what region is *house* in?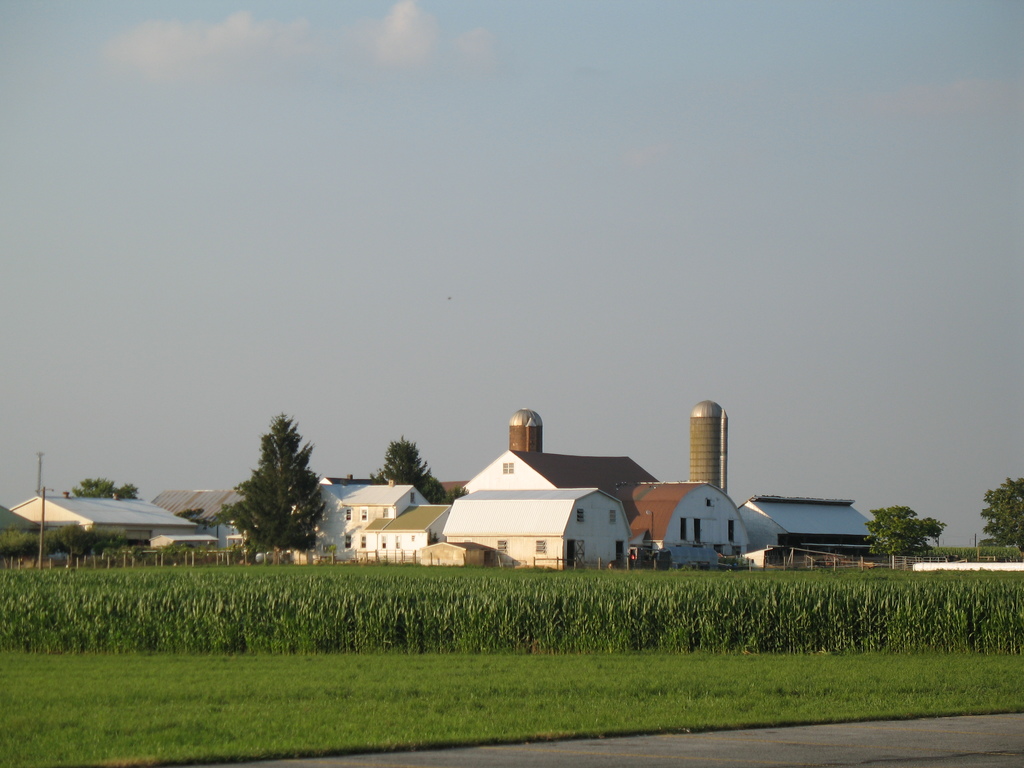
pyautogui.locateOnScreen(610, 484, 749, 569).
